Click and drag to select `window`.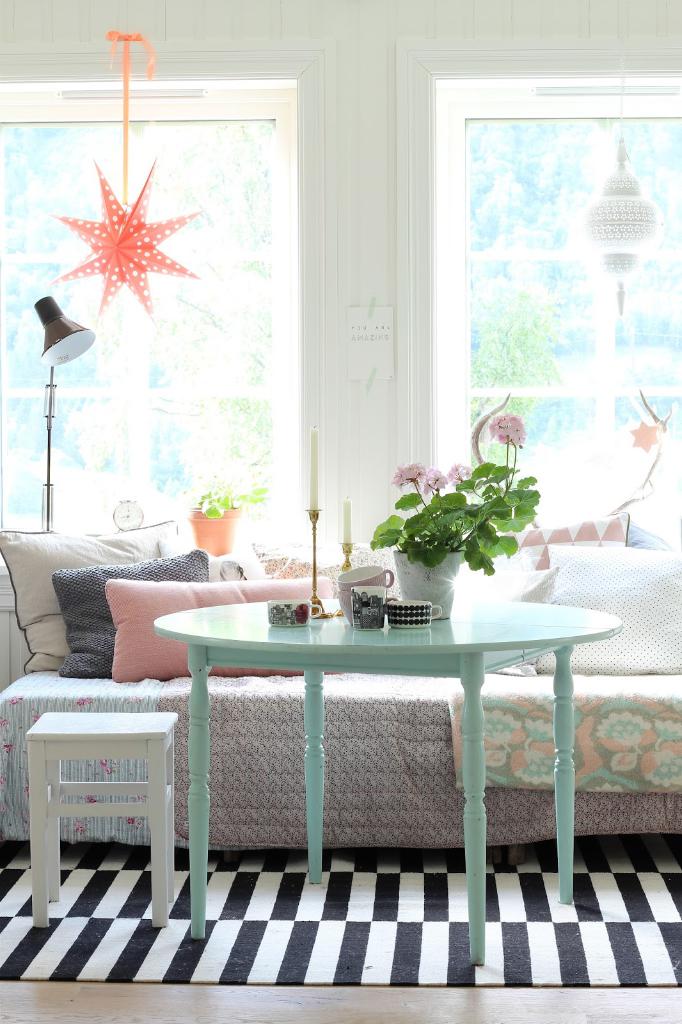
Selection: l=0, t=104, r=292, b=530.
